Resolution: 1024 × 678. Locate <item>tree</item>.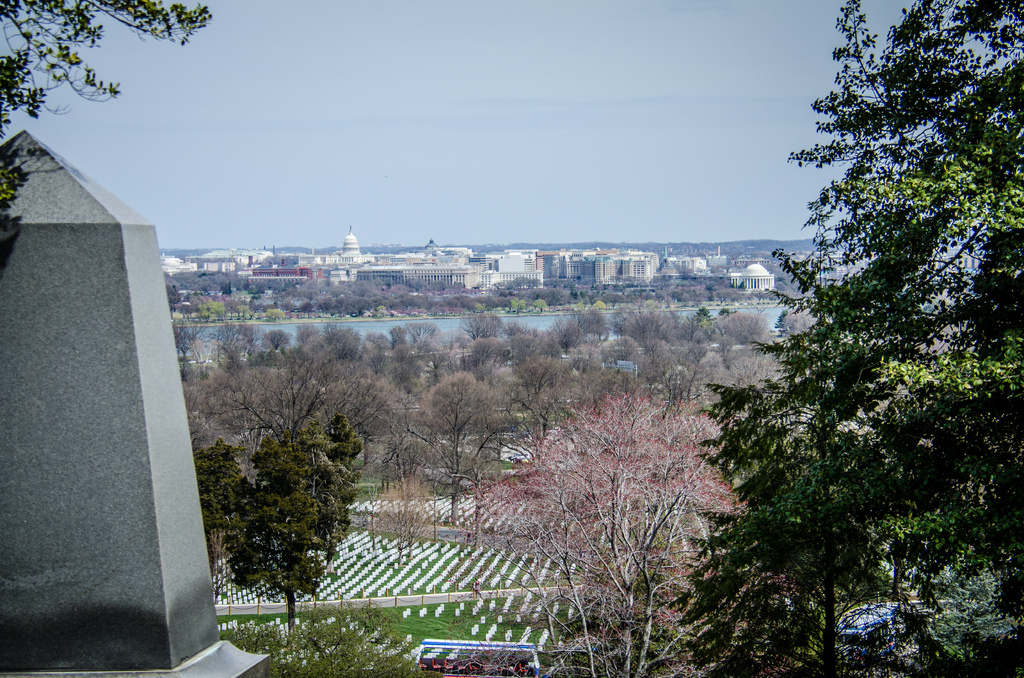
[299, 315, 335, 365].
